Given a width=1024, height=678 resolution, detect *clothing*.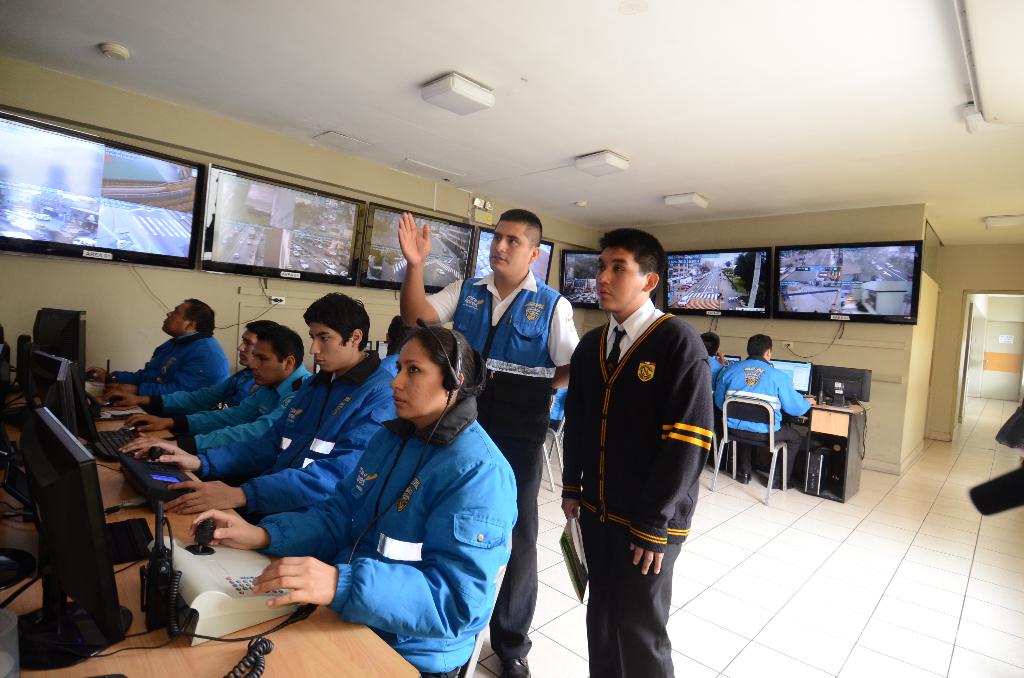
[426,268,580,661].
